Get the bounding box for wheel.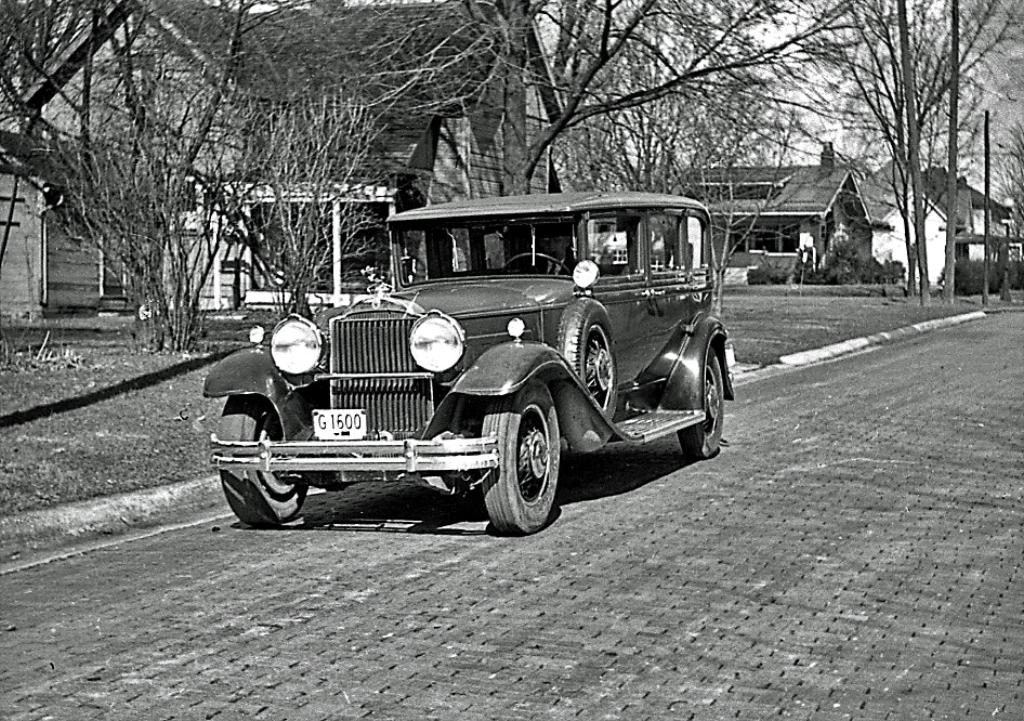
{"left": 218, "top": 392, "right": 303, "bottom": 525}.
